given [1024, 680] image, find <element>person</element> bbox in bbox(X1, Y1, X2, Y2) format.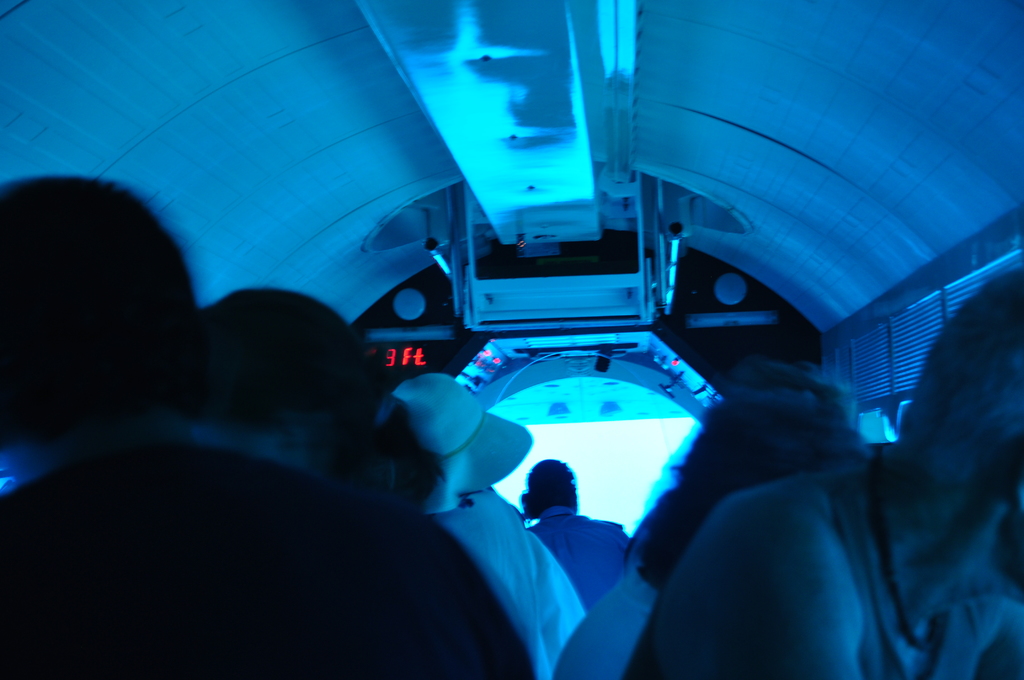
bbox(564, 350, 855, 679).
